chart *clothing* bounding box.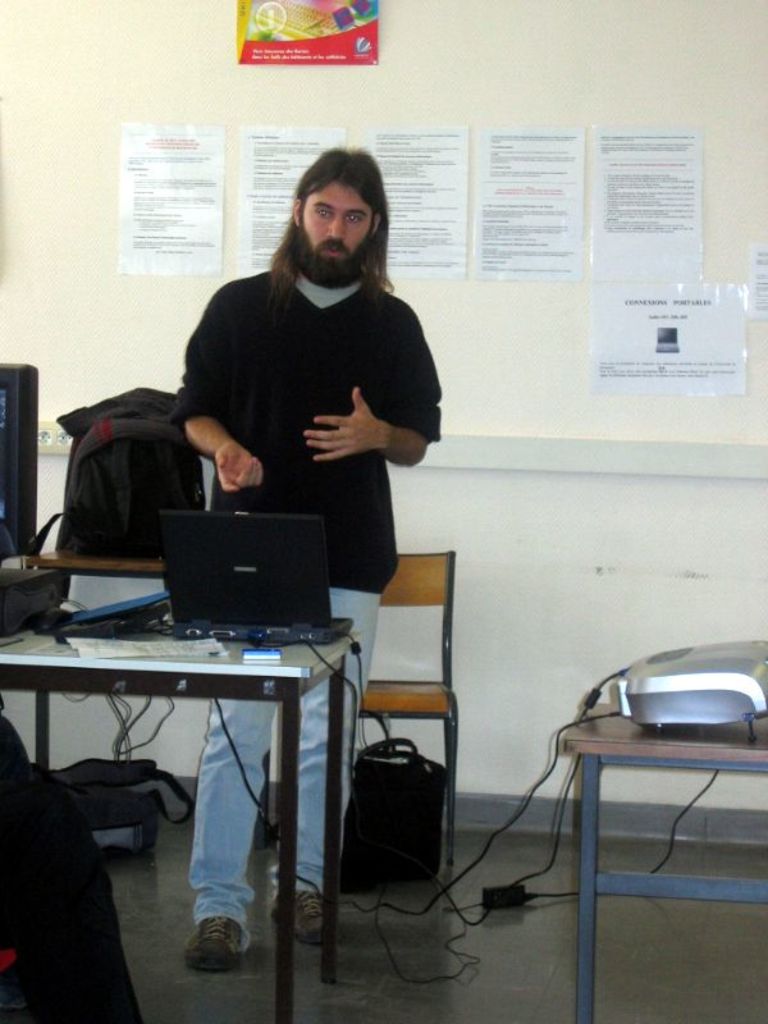
Charted: 172 266 445 955.
